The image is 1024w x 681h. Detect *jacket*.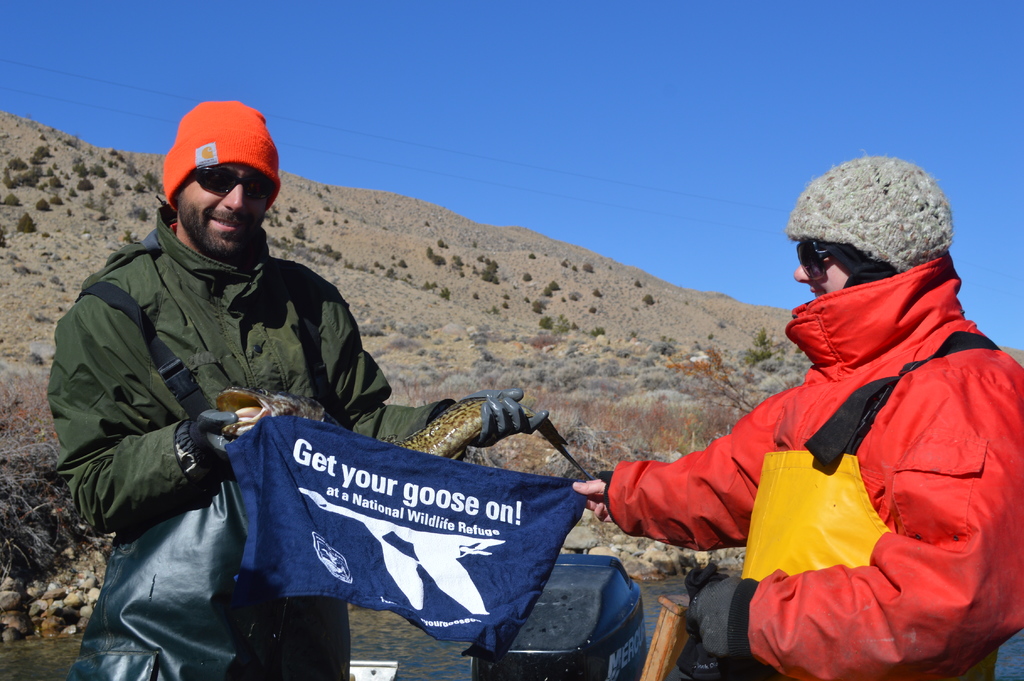
Detection: locate(622, 195, 996, 639).
